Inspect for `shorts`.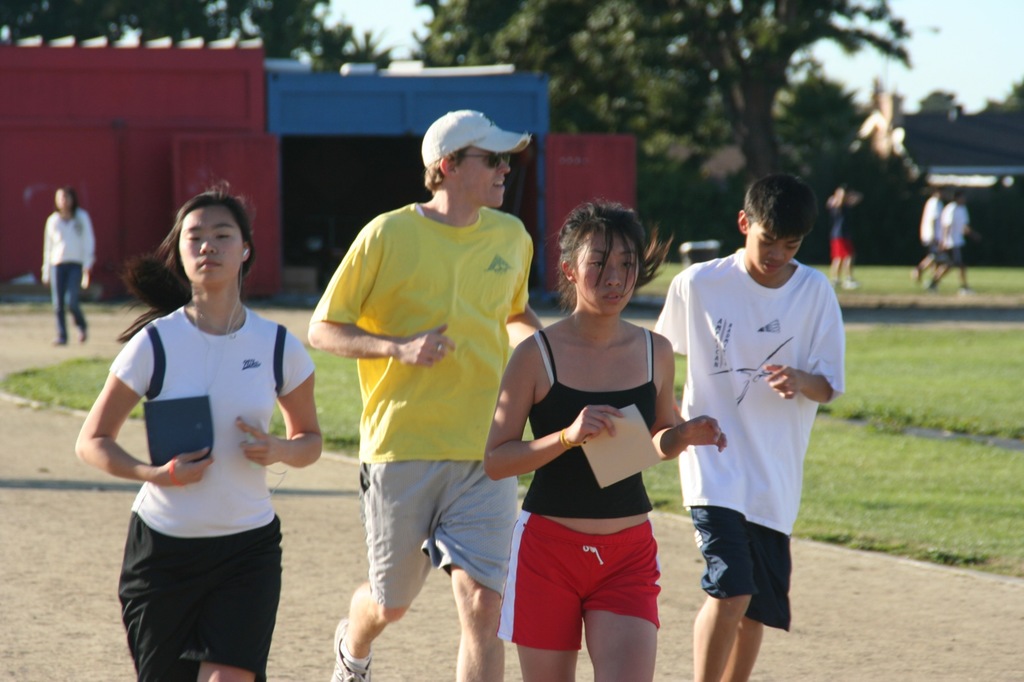
Inspection: {"left": 689, "top": 503, "right": 794, "bottom": 631}.
